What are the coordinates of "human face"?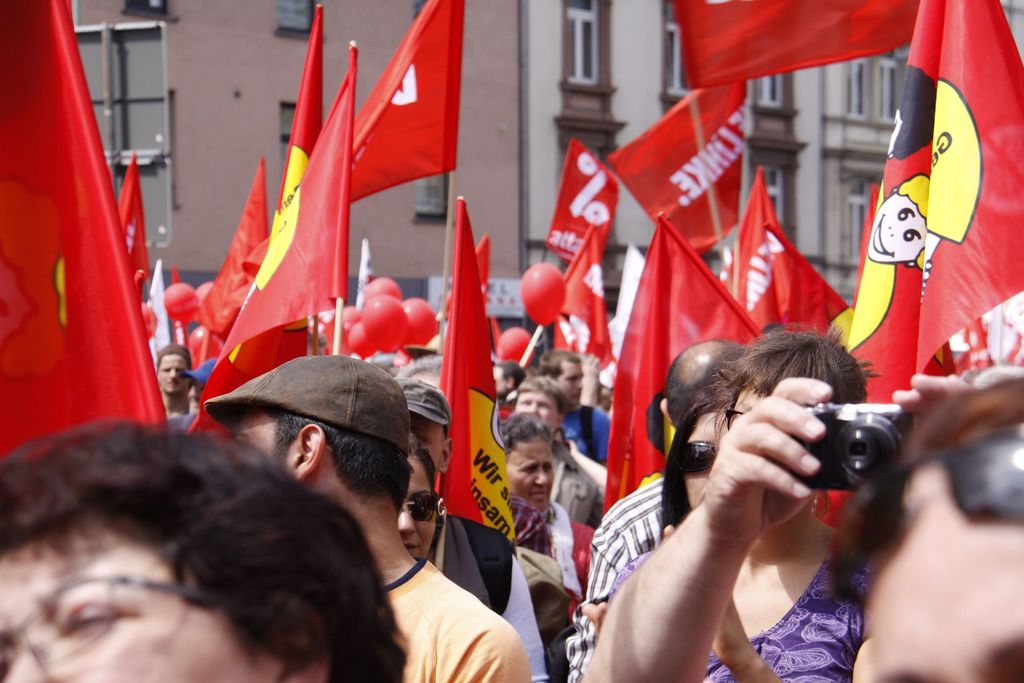
(518,390,558,434).
